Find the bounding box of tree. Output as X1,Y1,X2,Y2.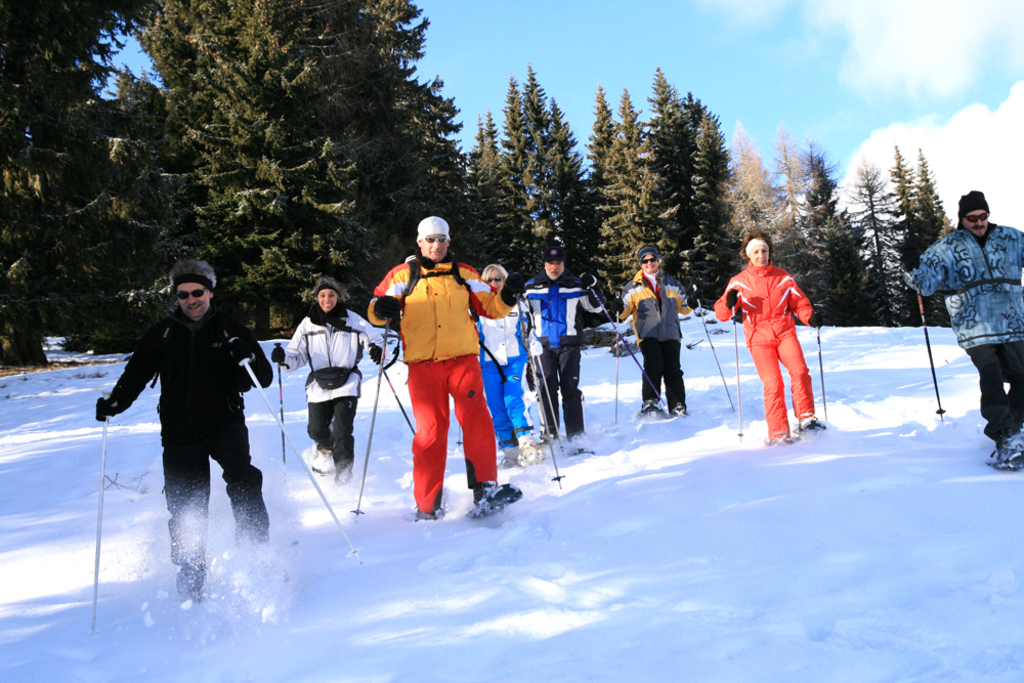
138,0,468,330.
